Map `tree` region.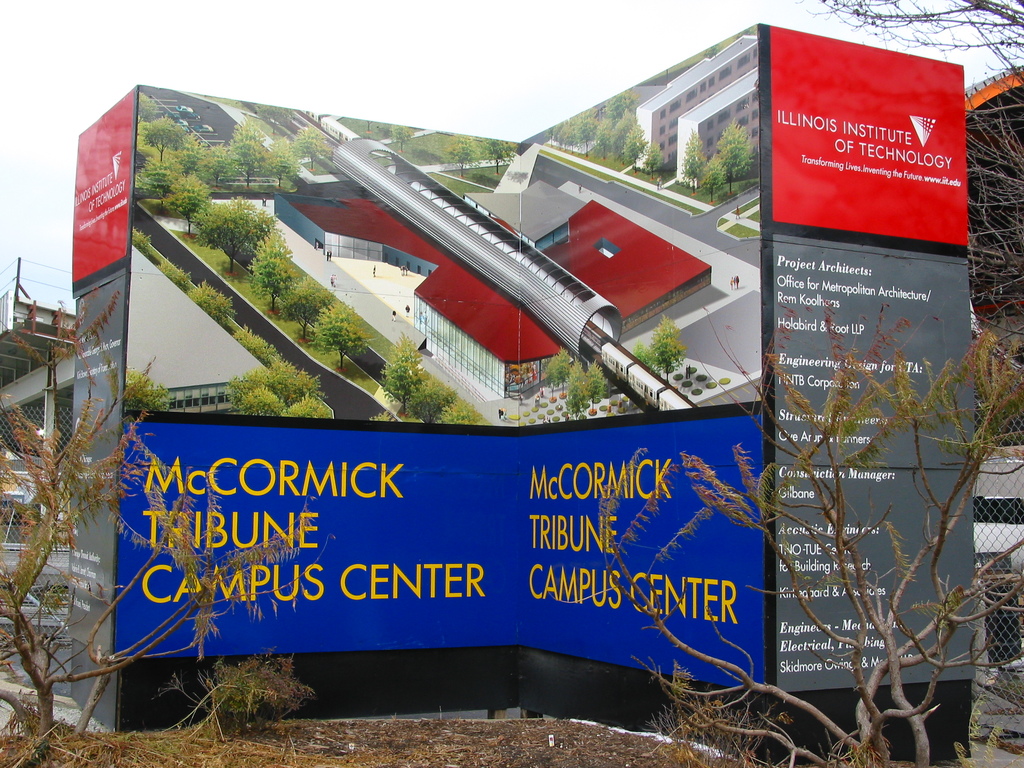
Mapped to select_region(483, 138, 513, 173).
